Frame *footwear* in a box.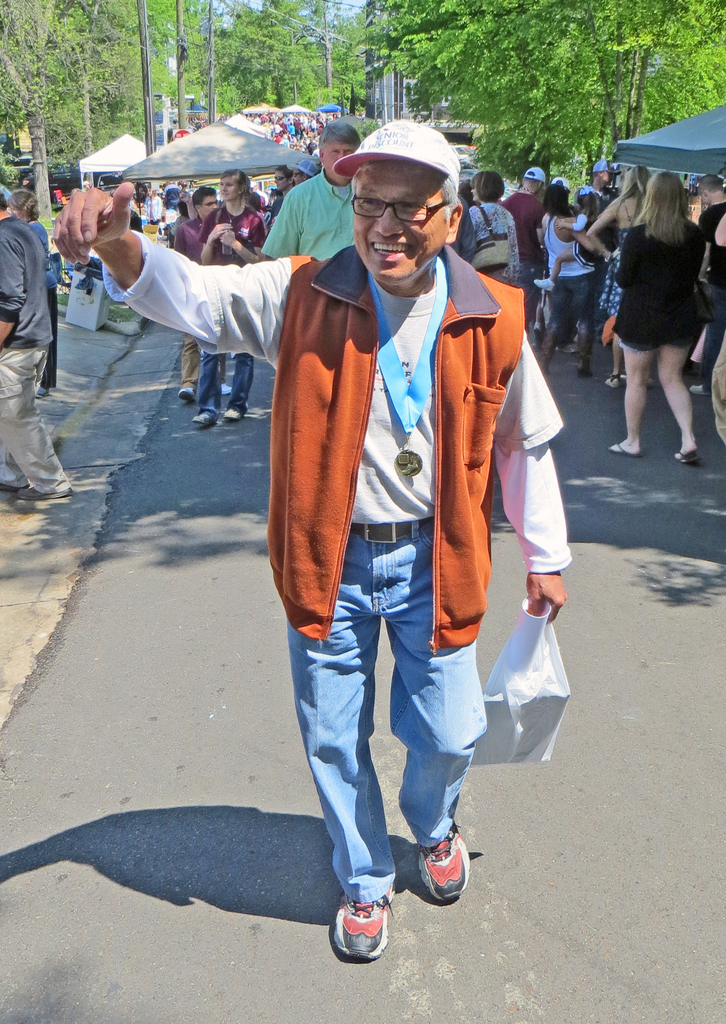
221 404 244 419.
